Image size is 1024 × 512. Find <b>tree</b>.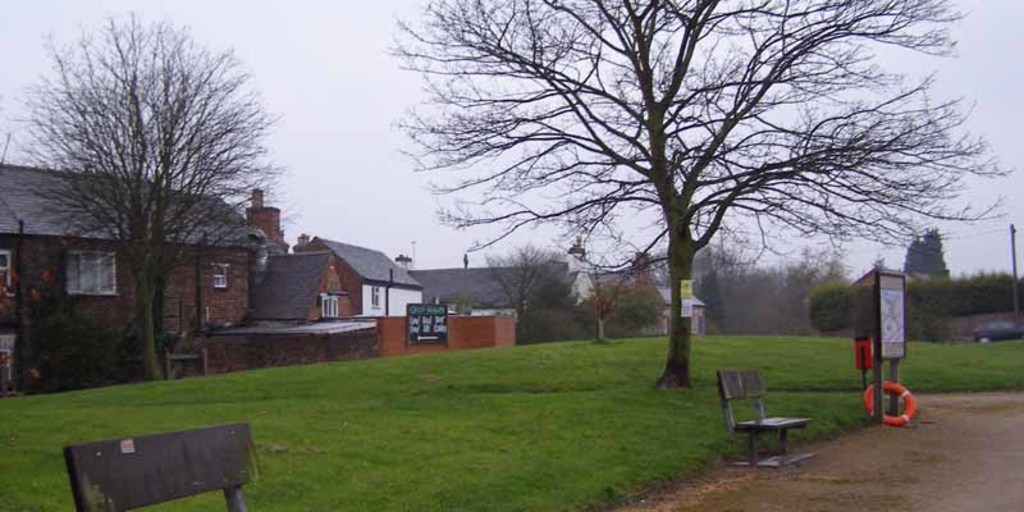
region(0, 10, 296, 384).
